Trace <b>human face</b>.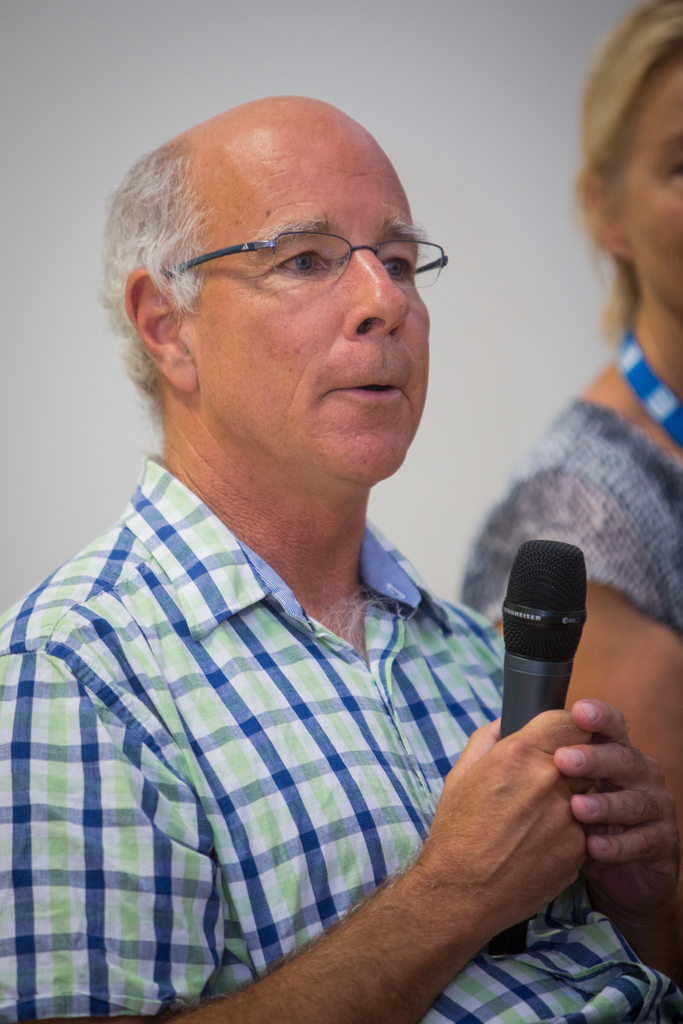
Traced to <region>190, 132, 434, 483</region>.
